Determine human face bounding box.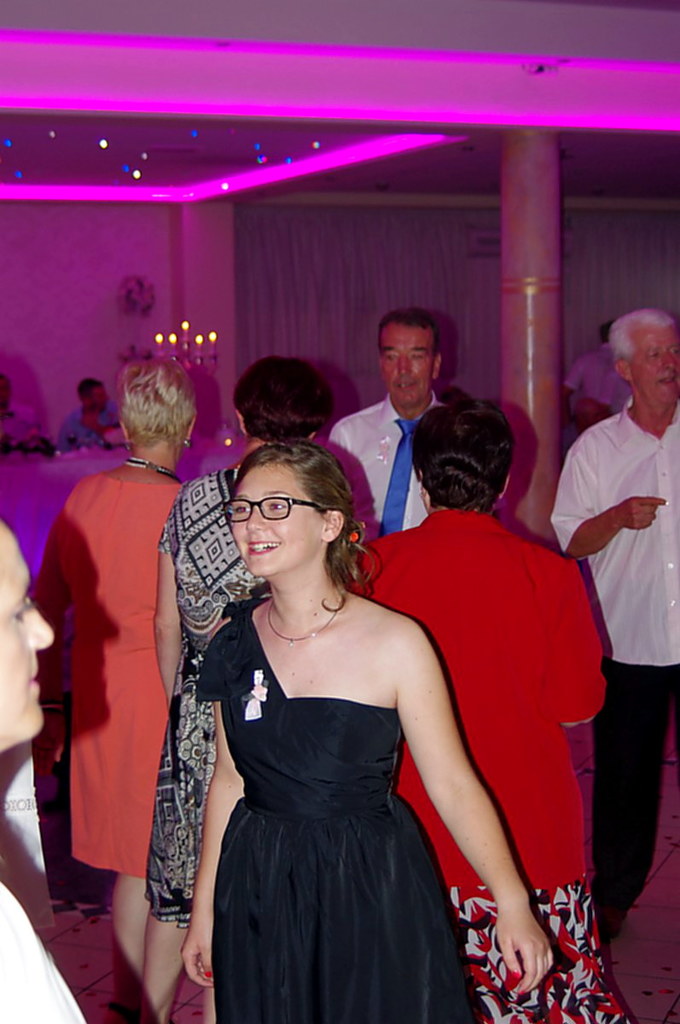
Determined: (0, 515, 57, 750).
